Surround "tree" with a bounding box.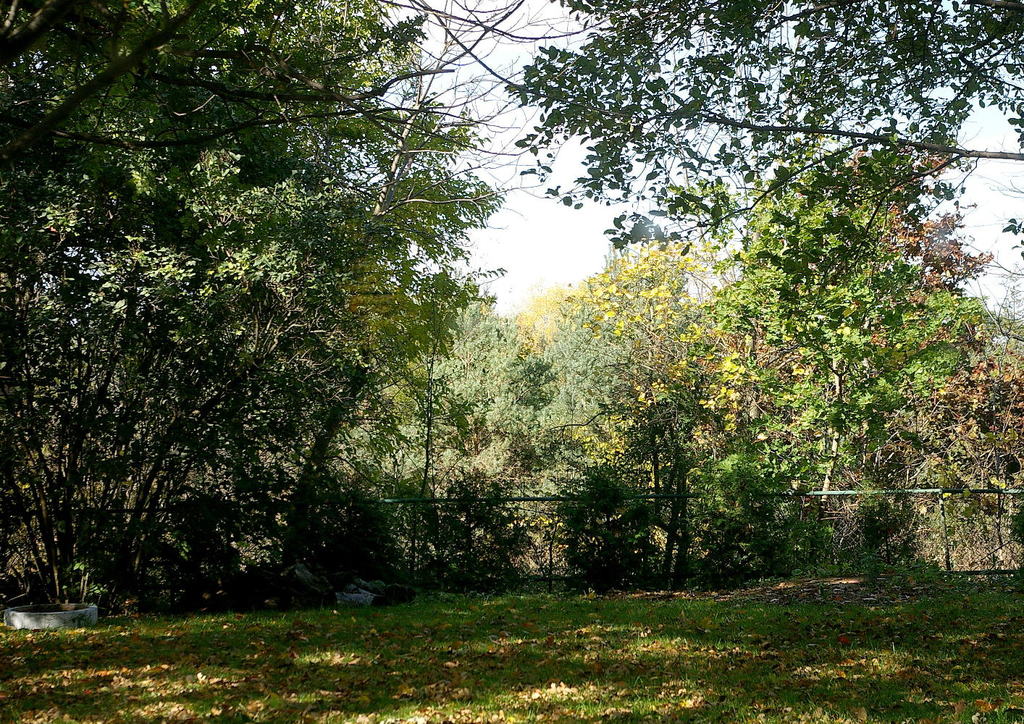
{"x1": 702, "y1": 140, "x2": 1000, "y2": 577}.
